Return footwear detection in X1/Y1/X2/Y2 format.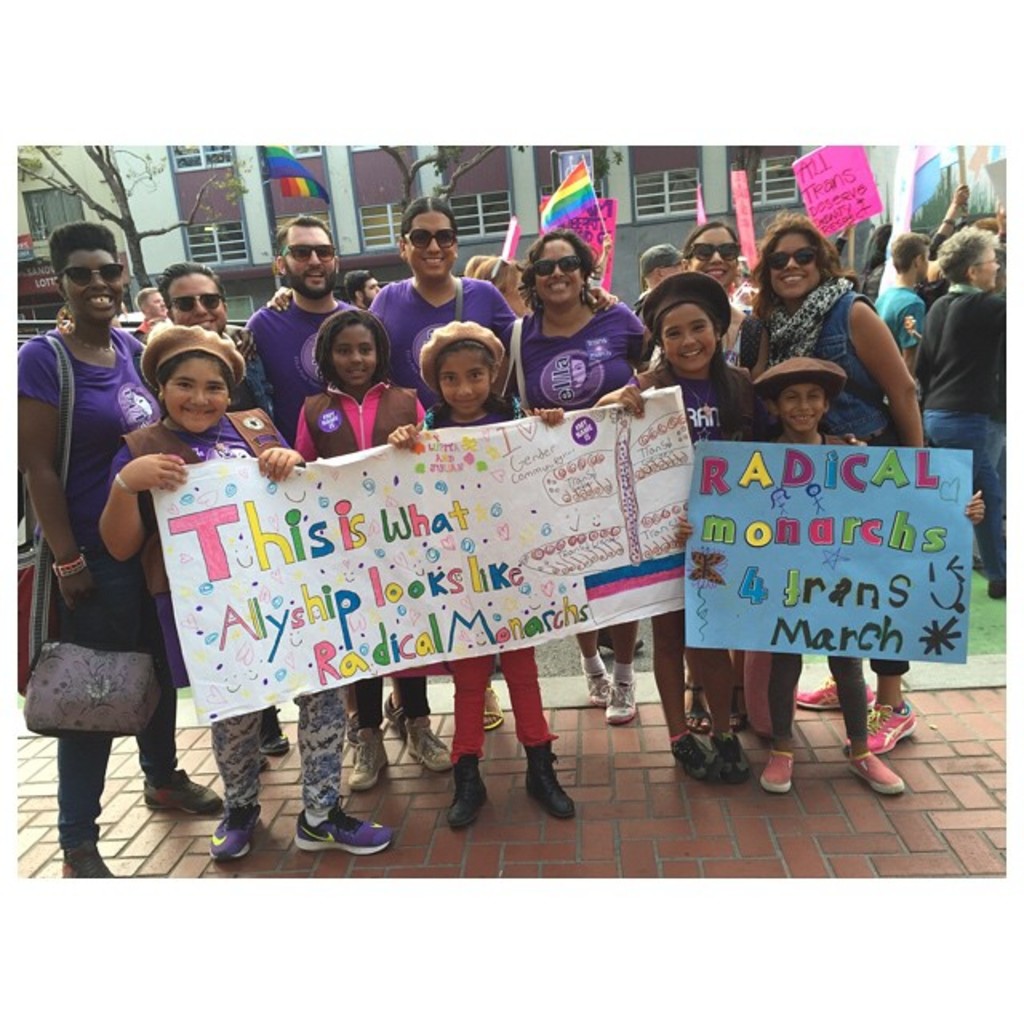
448/749/499/819.
